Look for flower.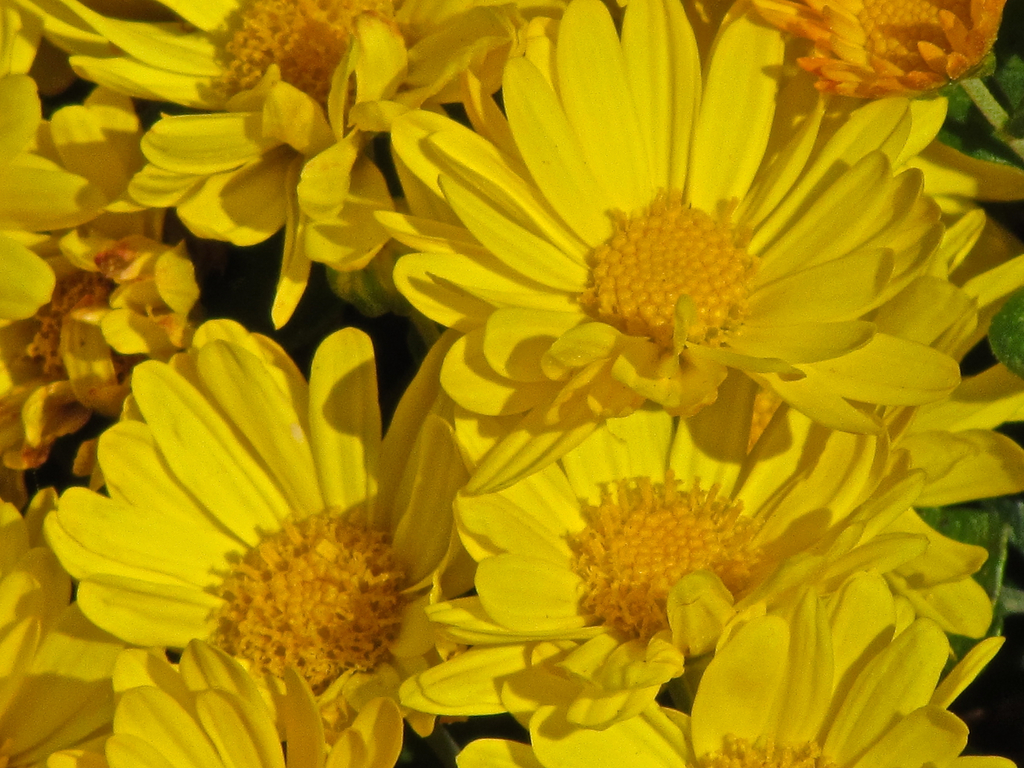
Found: (left=49, top=318, right=436, bottom=727).
